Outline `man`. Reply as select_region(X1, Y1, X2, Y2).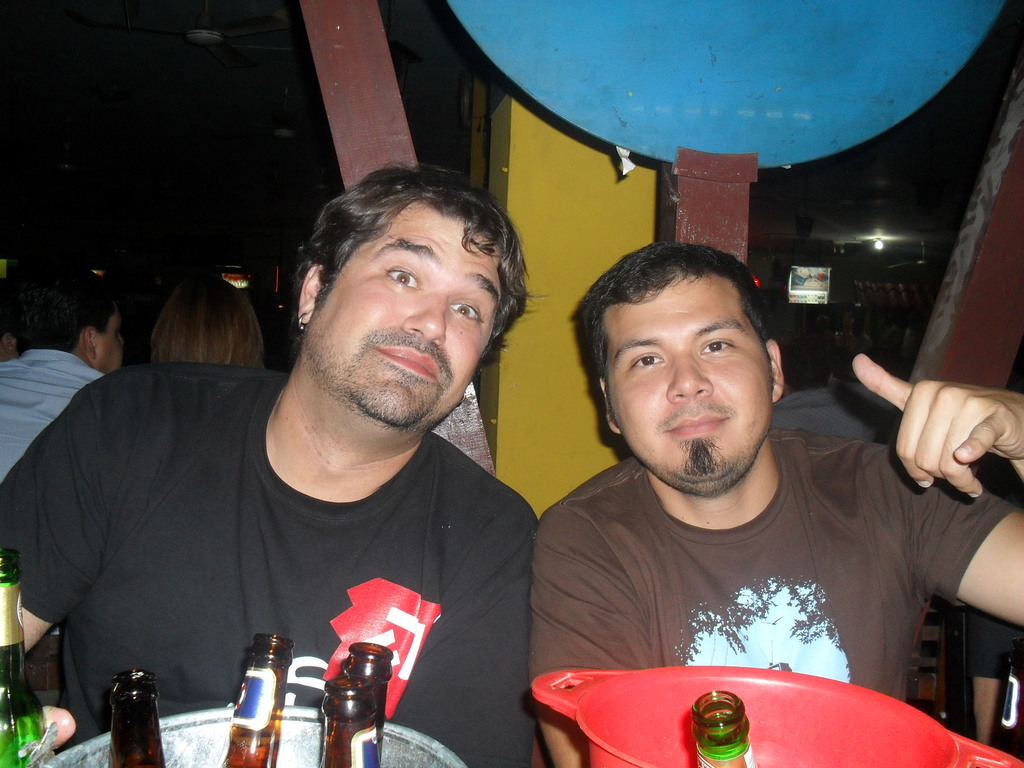
select_region(0, 276, 127, 451).
